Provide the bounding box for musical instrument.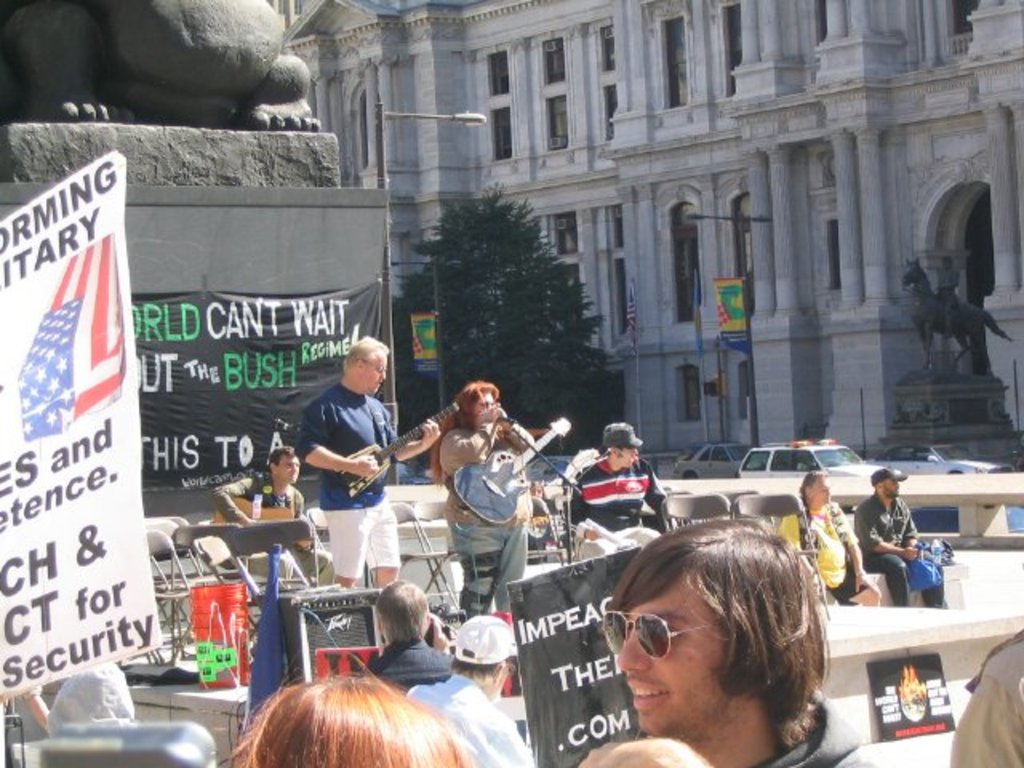
rect(443, 408, 576, 530).
